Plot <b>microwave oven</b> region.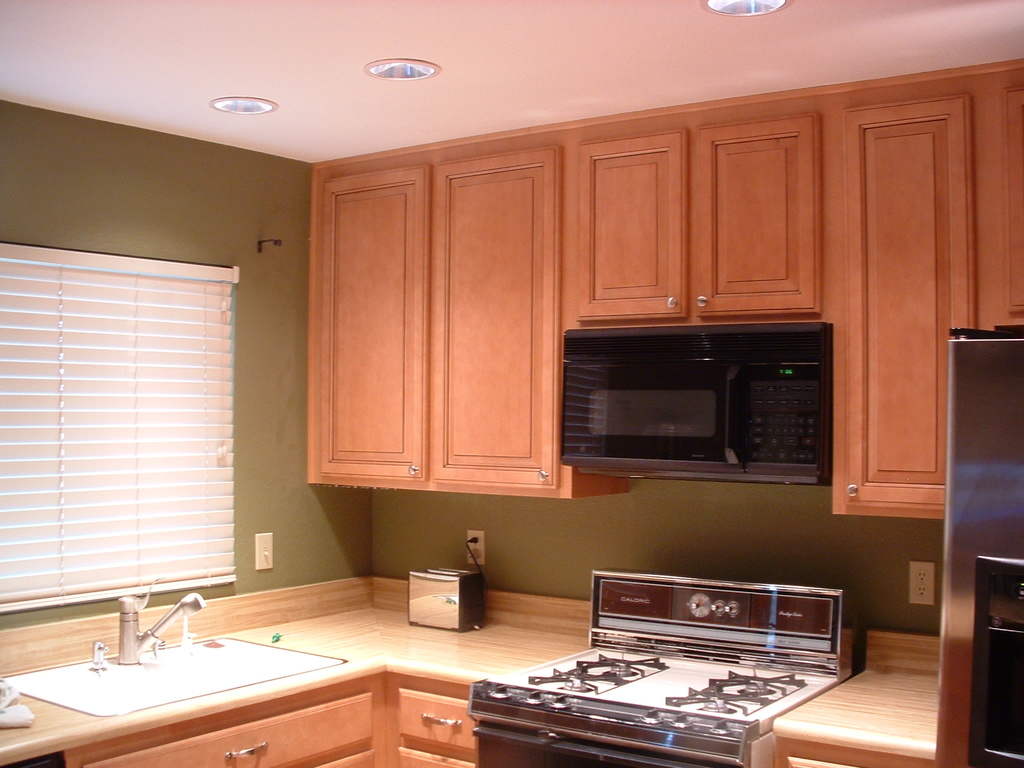
Plotted at Rect(549, 319, 826, 502).
